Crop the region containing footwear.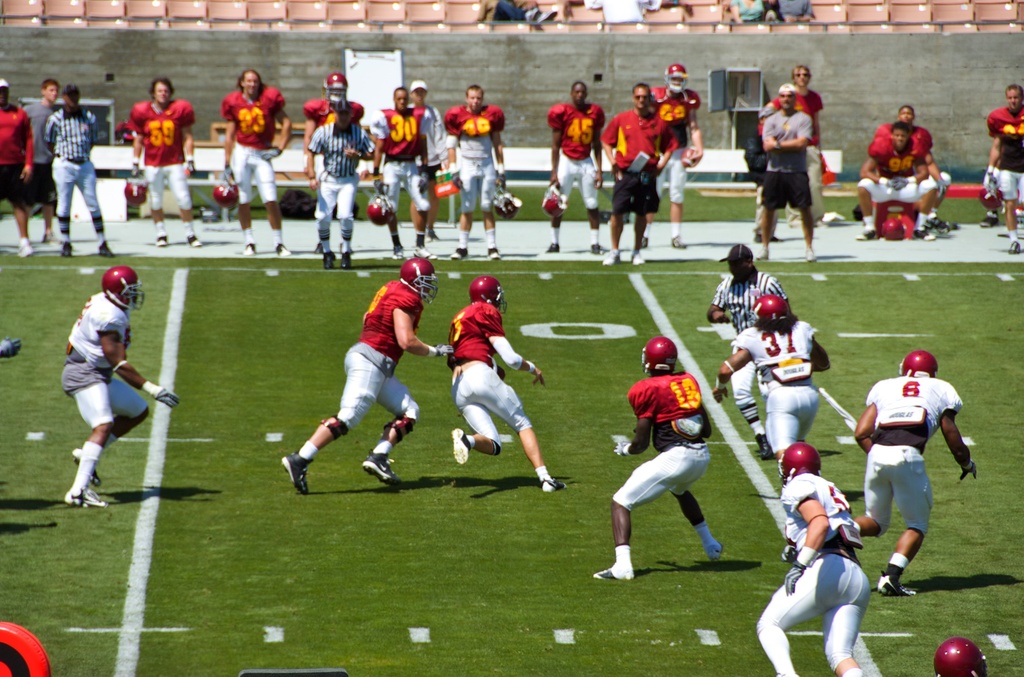
Crop region: bbox=[76, 461, 102, 481].
